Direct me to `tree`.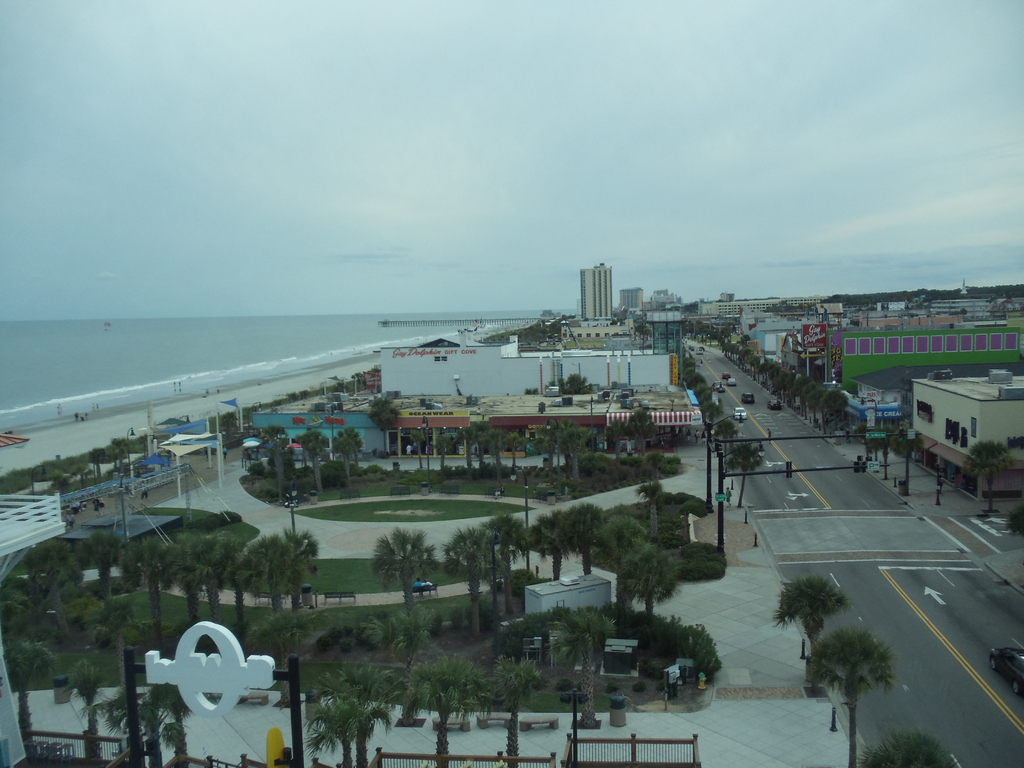
Direction: detection(483, 653, 546, 767).
